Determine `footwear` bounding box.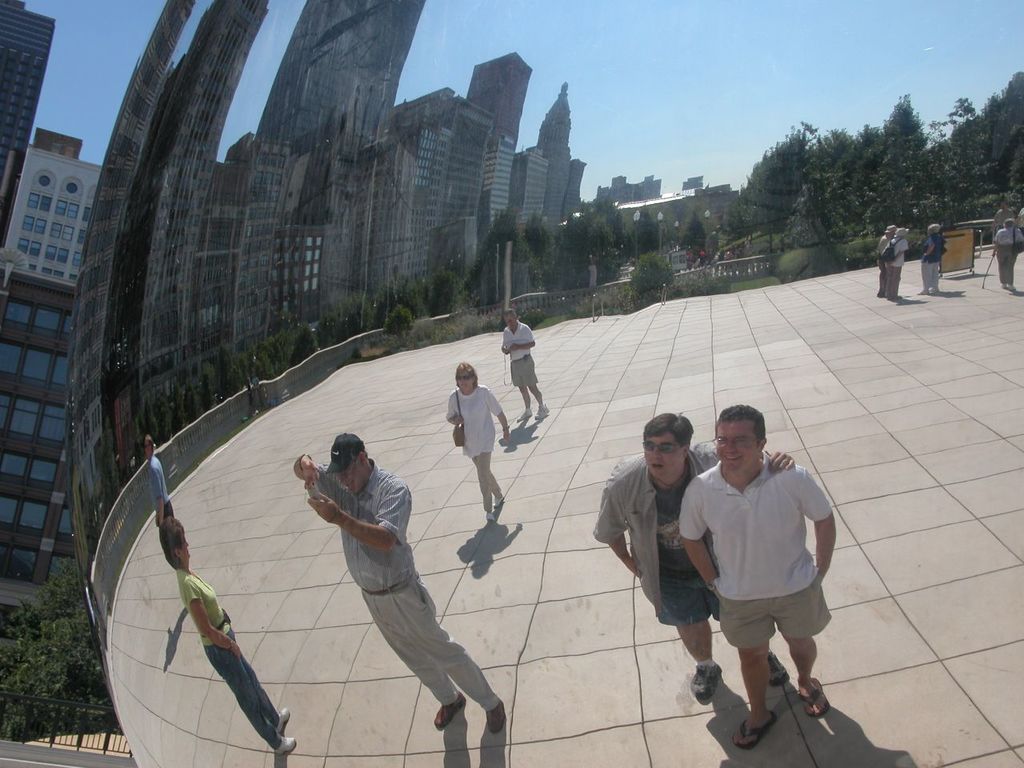
Determined: box(915, 290, 926, 295).
